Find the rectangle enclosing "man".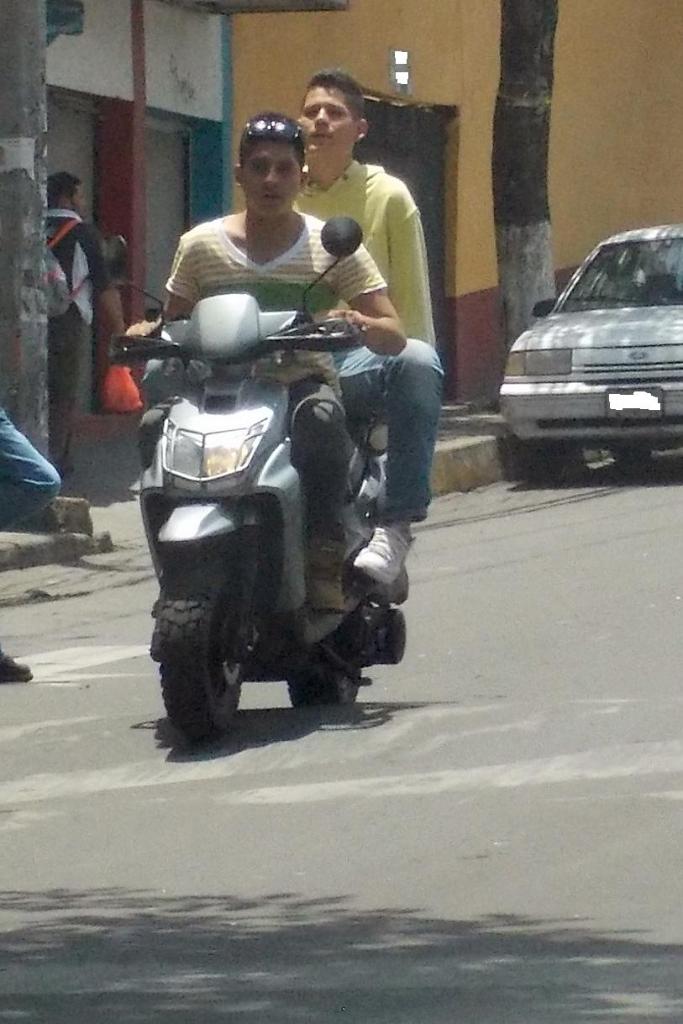
<box>296,75,453,596</box>.
